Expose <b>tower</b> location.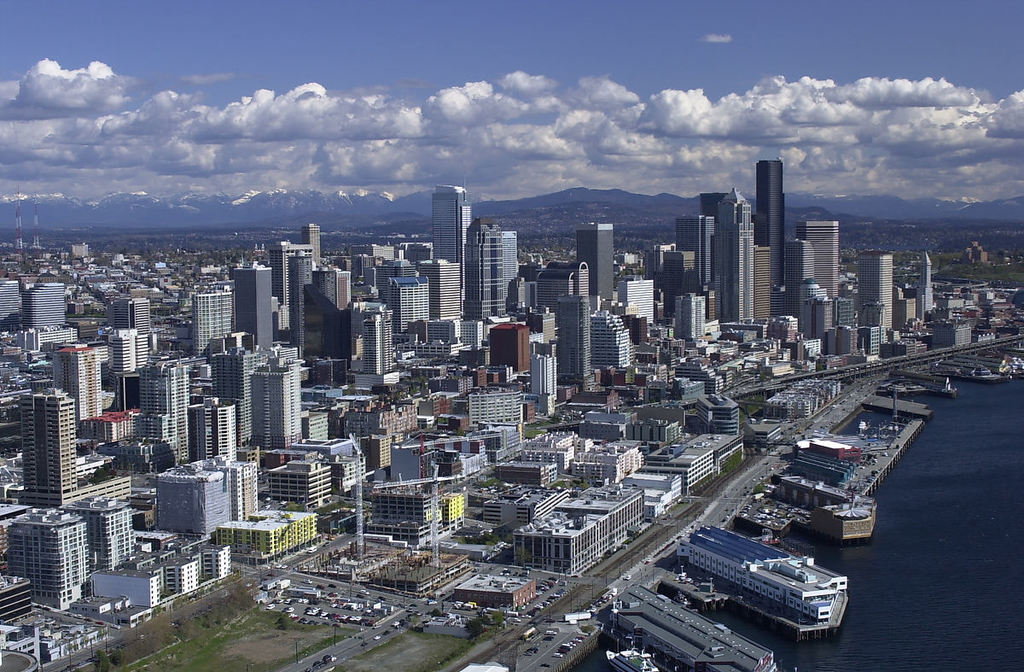
Exposed at Rect(461, 223, 511, 335).
